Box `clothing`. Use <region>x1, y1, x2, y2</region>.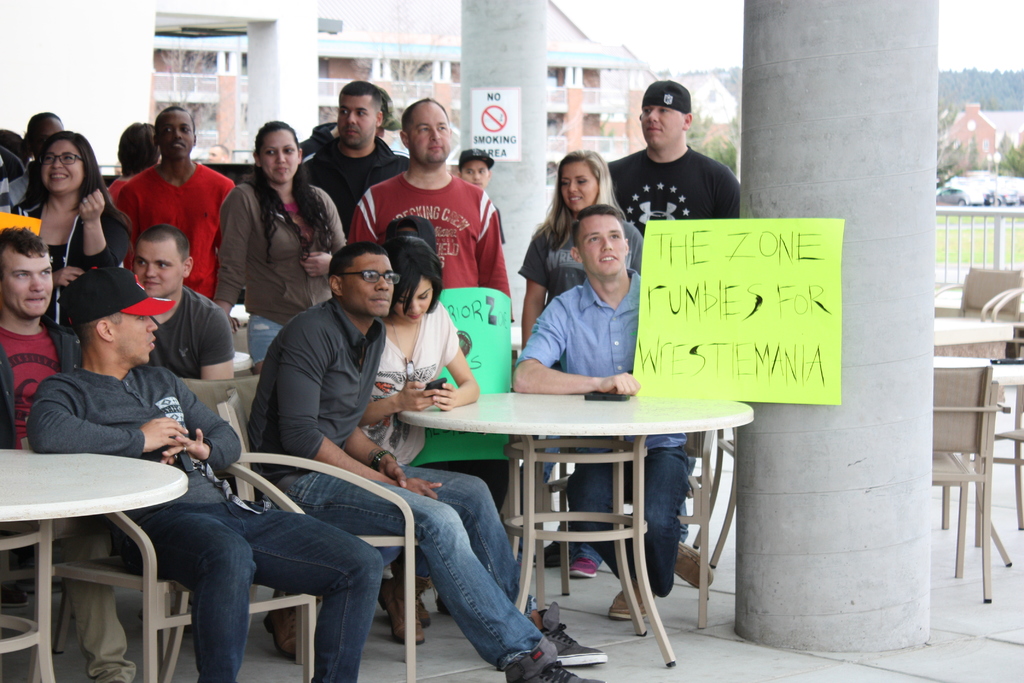
<region>358, 177, 499, 305</region>.
